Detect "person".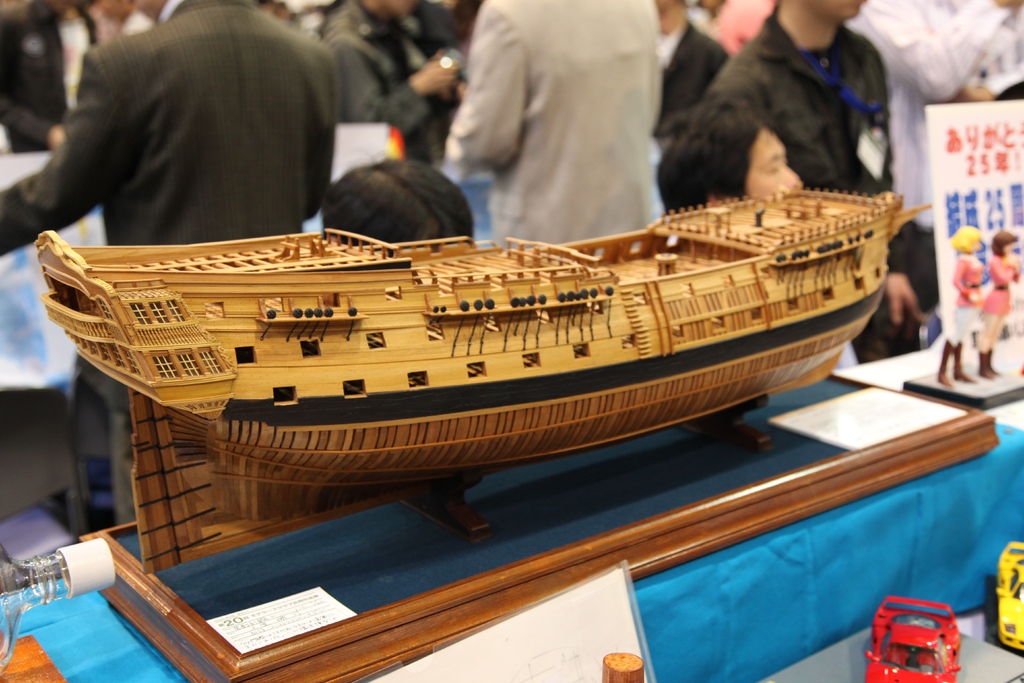
Detected at [left=936, top=225, right=986, bottom=386].
